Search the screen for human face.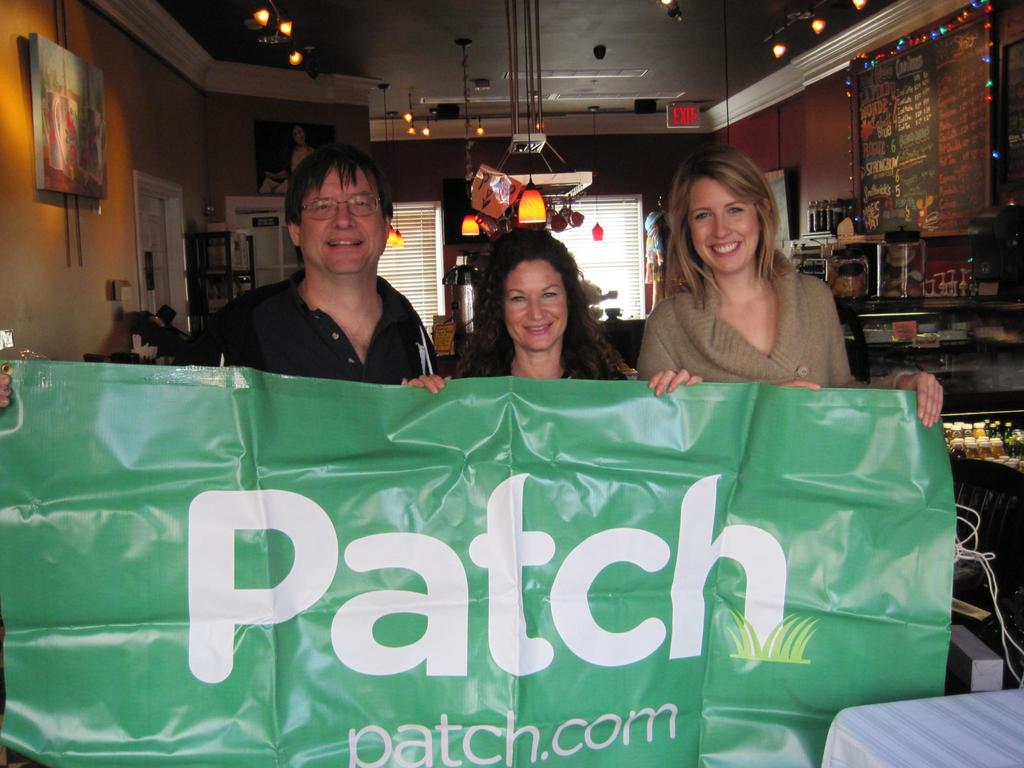
Found at 296/162/387/271.
